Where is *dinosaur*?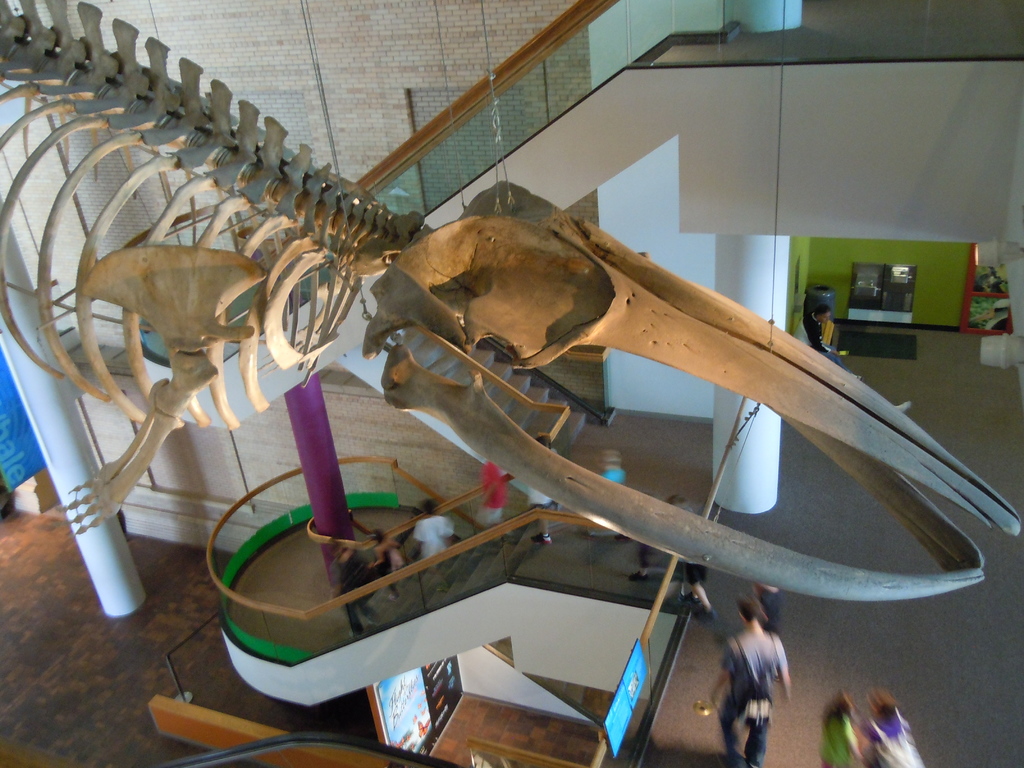
box=[0, 0, 1023, 605].
